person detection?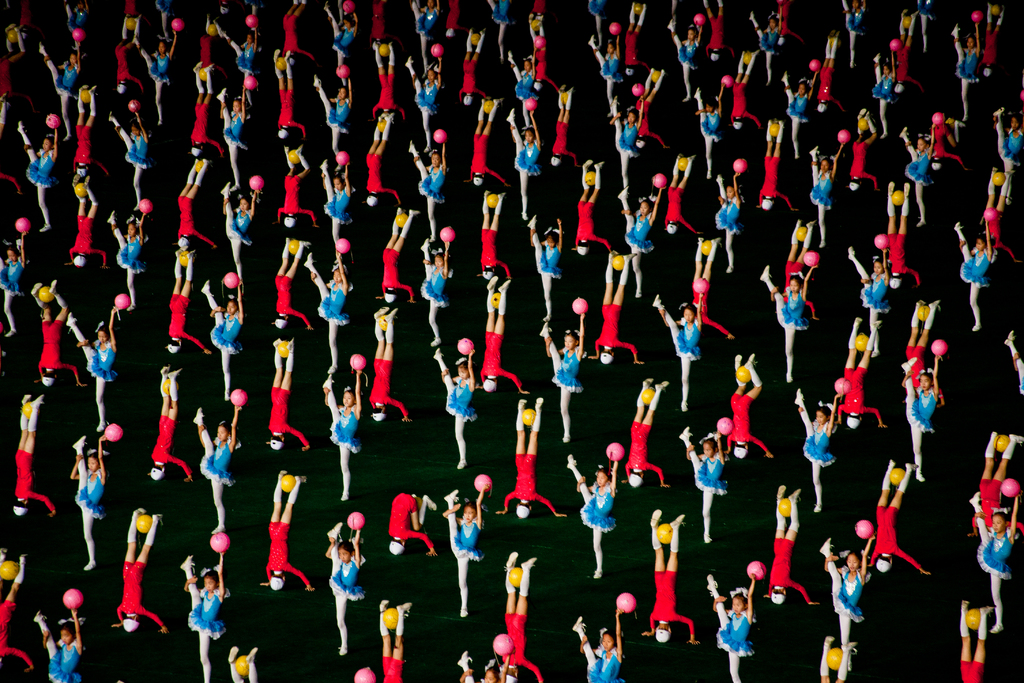
[479,272,524,398]
